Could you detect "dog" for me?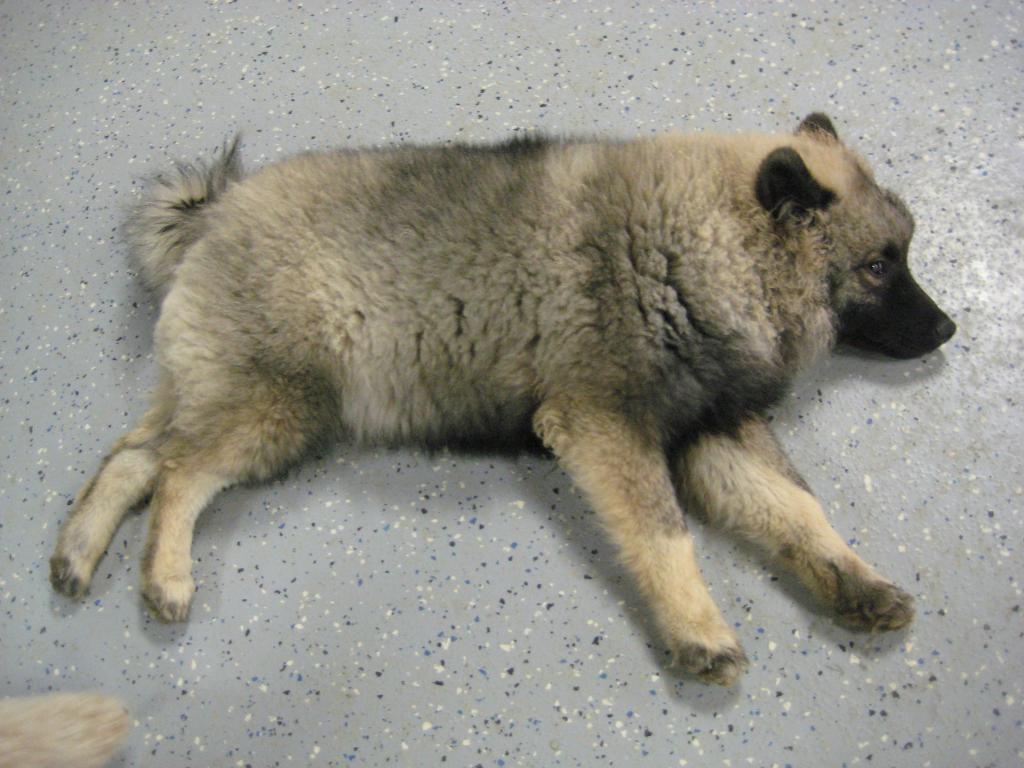
Detection result: [47,108,959,684].
